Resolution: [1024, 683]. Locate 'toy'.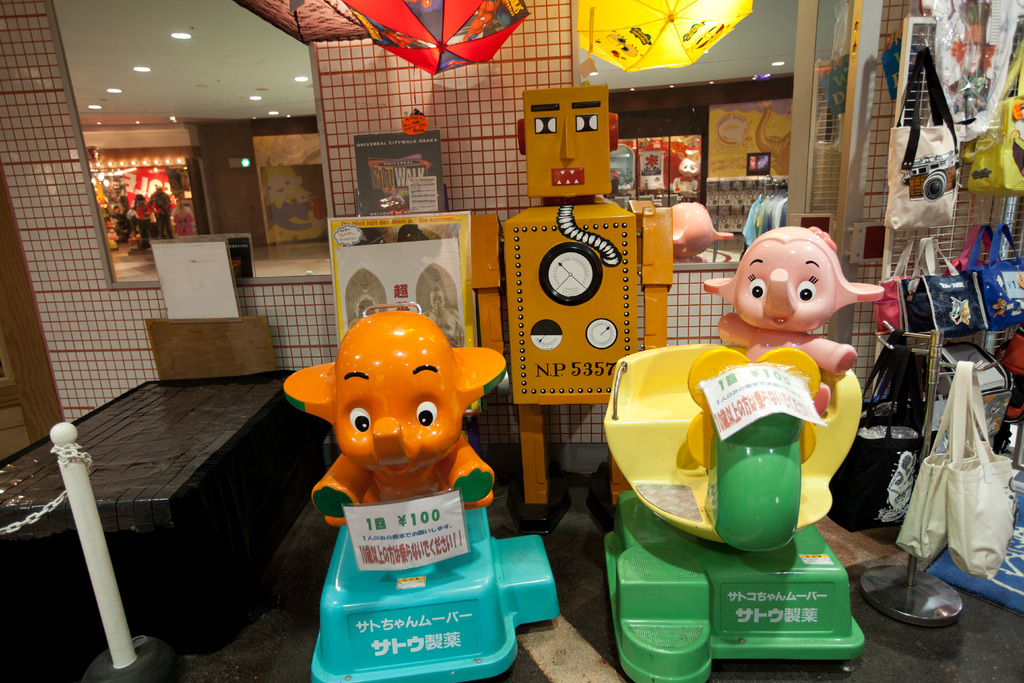
BBox(669, 201, 737, 264).
